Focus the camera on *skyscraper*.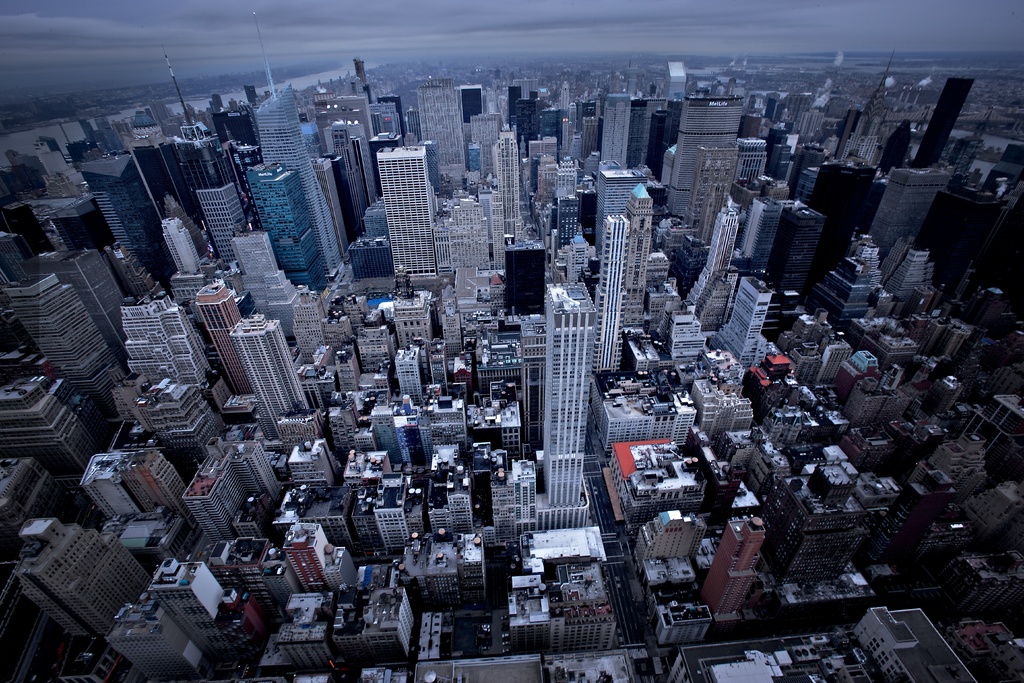
Focus region: locate(31, 133, 92, 188).
